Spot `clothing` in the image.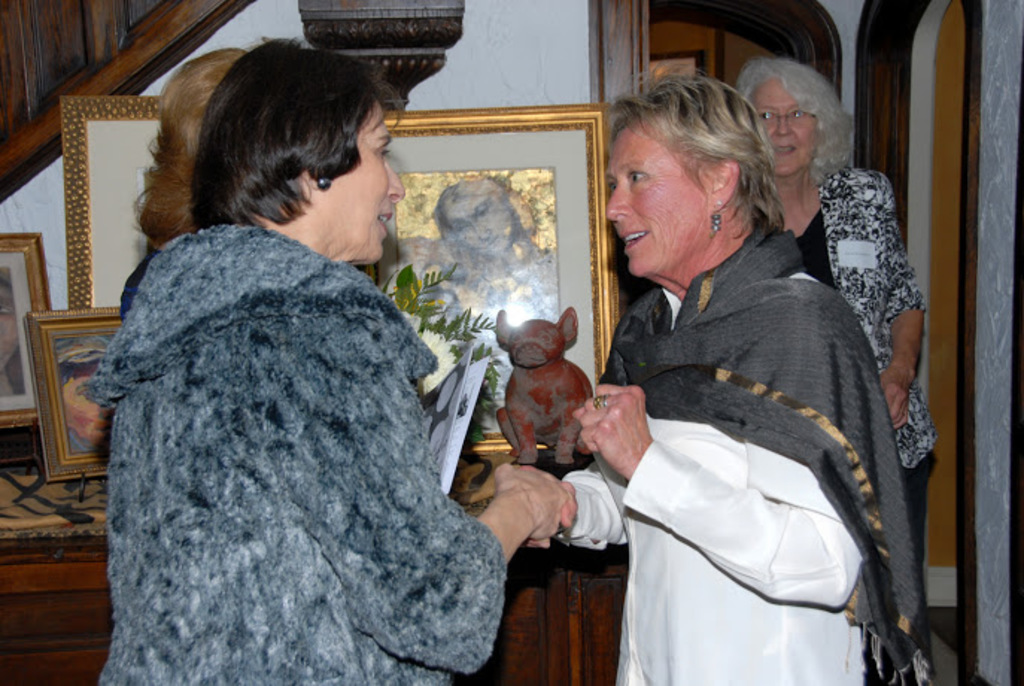
`clothing` found at bbox=(554, 215, 935, 685).
